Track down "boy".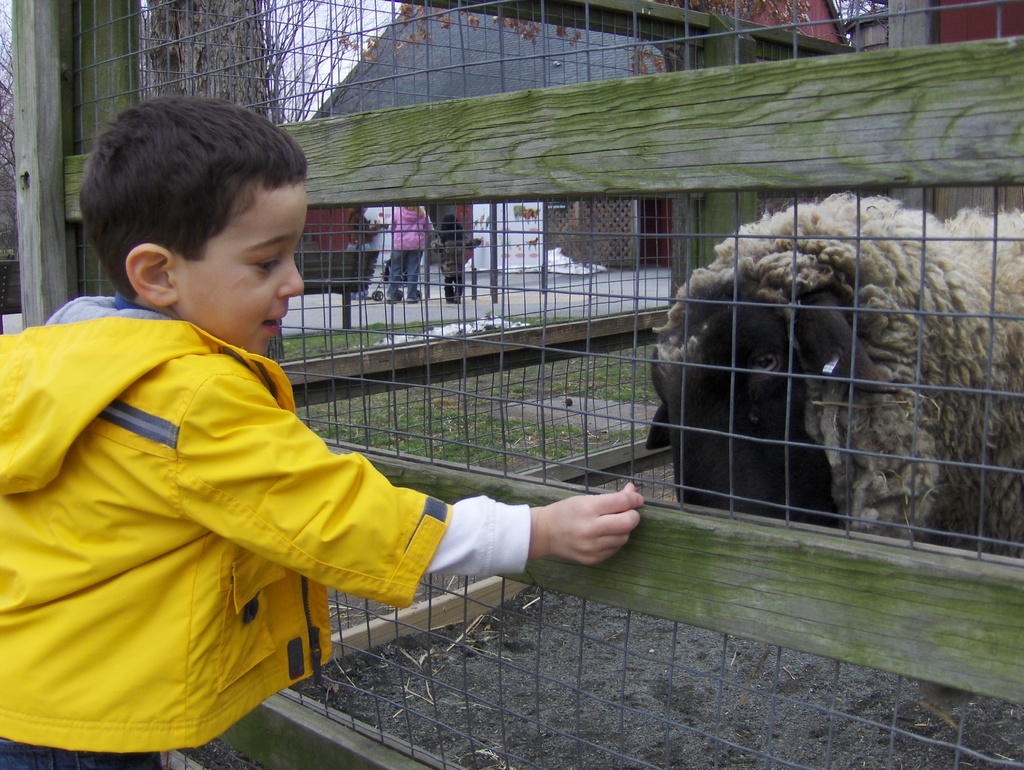
Tracked to bbox=[0, 92, 641, 769].
